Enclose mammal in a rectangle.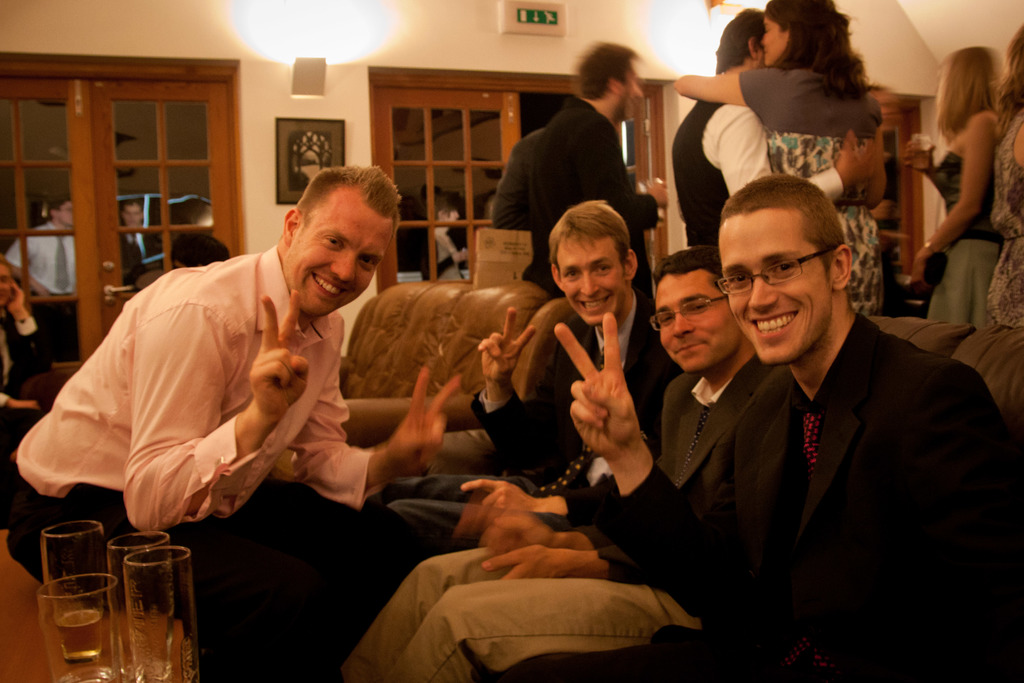
left=491, top=174, right=1023, bottom=682.
